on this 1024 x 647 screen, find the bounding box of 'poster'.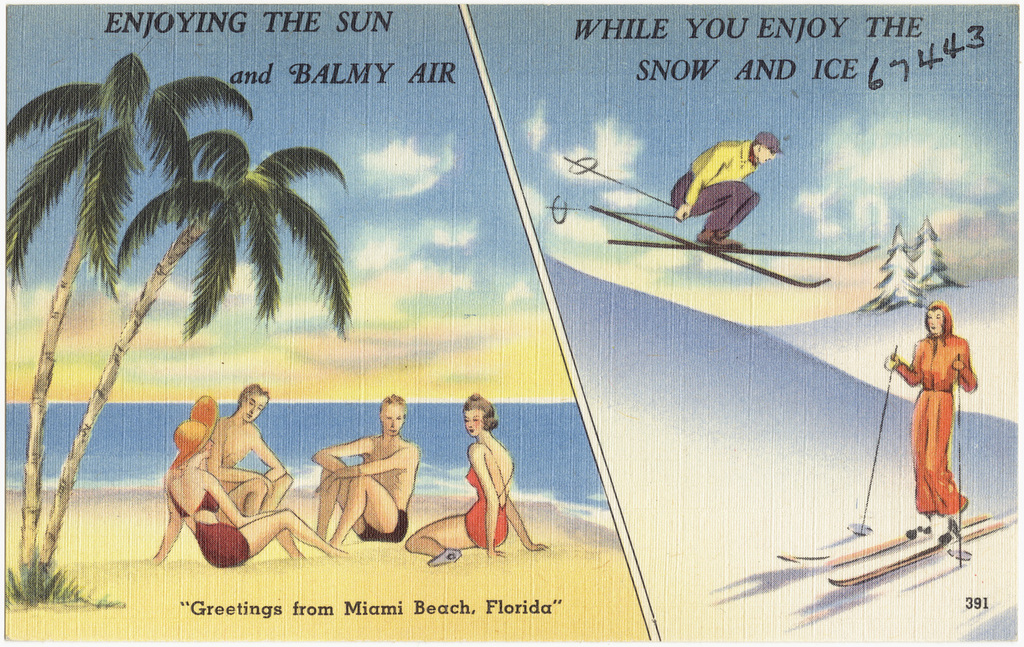
Bounding box: left=0, top=3, right=1020, bottom=644.
